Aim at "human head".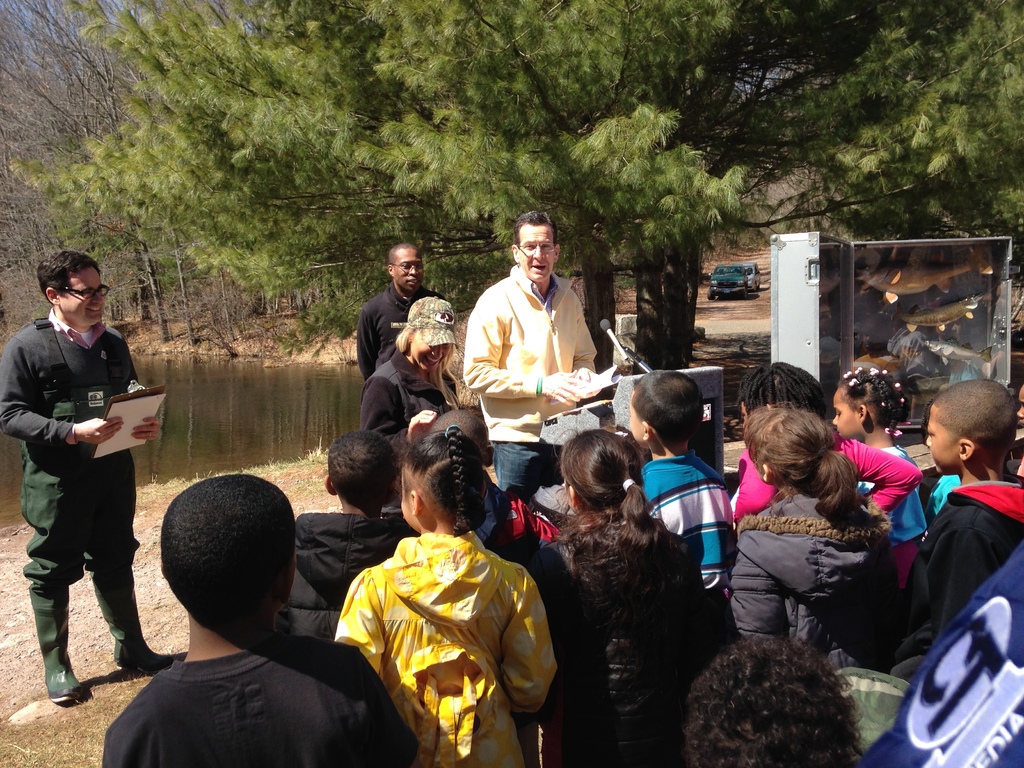
Aimed at 742,403,833,493.
